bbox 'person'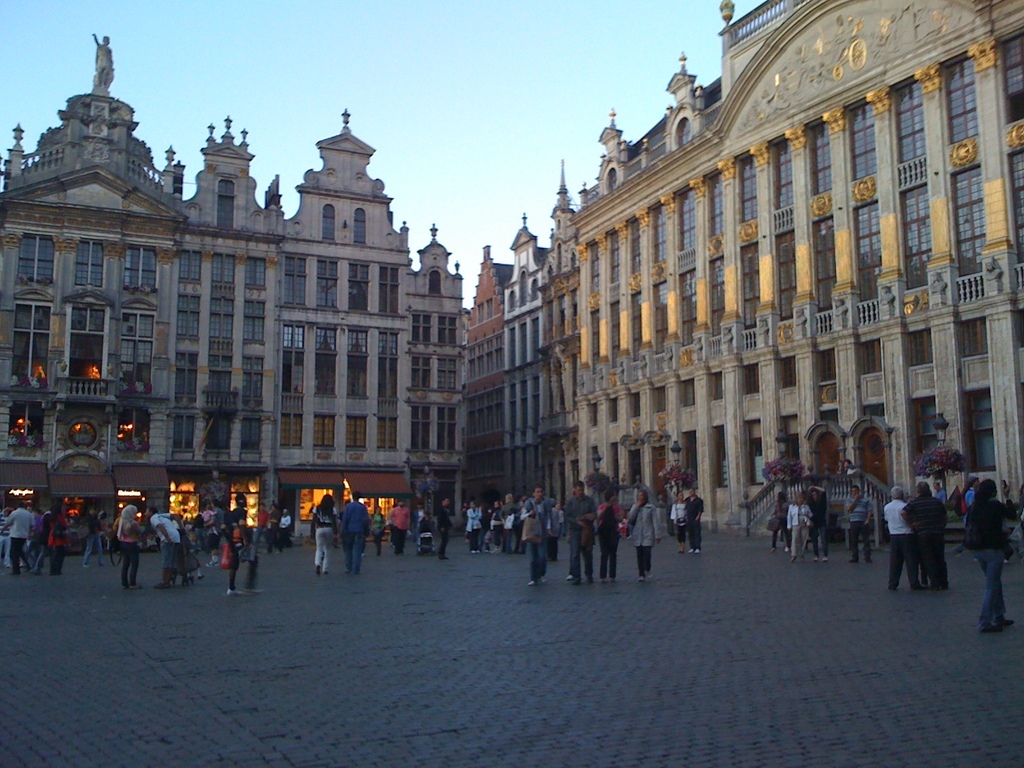
box(563, 487, 598, 580)
